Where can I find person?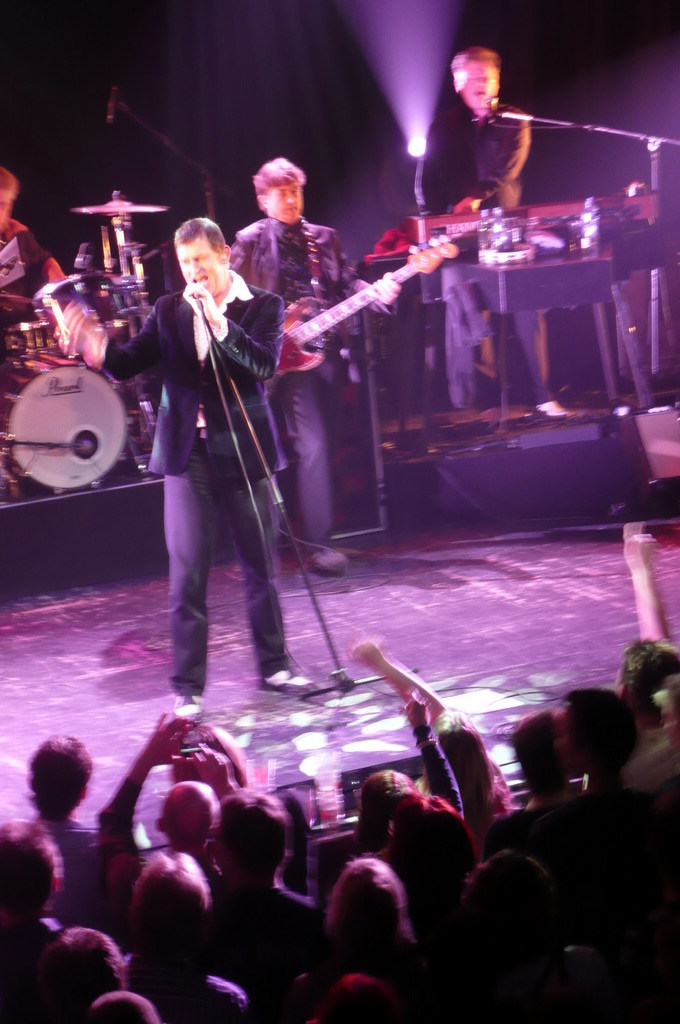
You can find it at [415,33,561,420].
